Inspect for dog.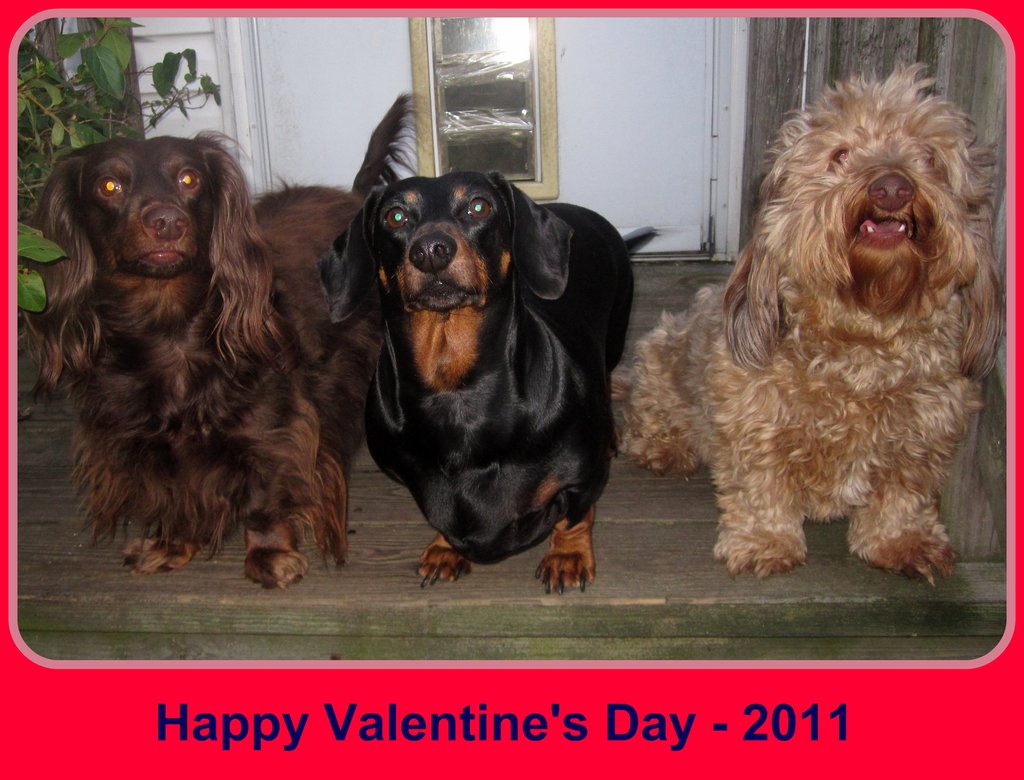
Inspection: select_region(607, 60, 1005, 592).
